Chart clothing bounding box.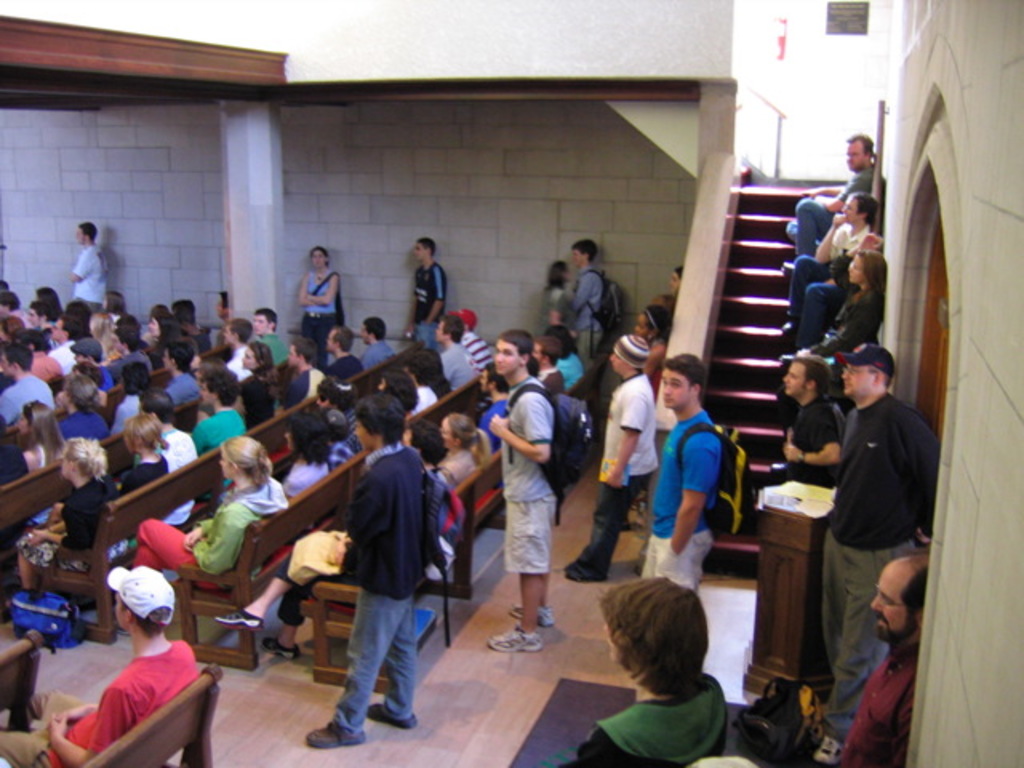
Charted: <region>786, 390, 850, 485</region>.
